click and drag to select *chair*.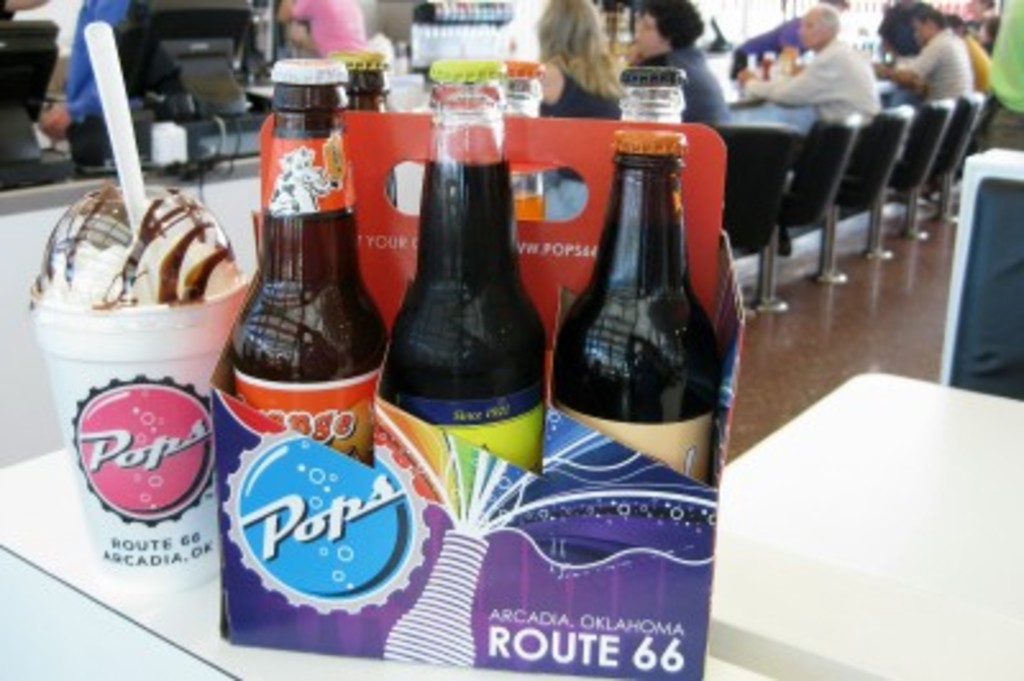
Selection: bbox=(883, 97, 952, 243).
